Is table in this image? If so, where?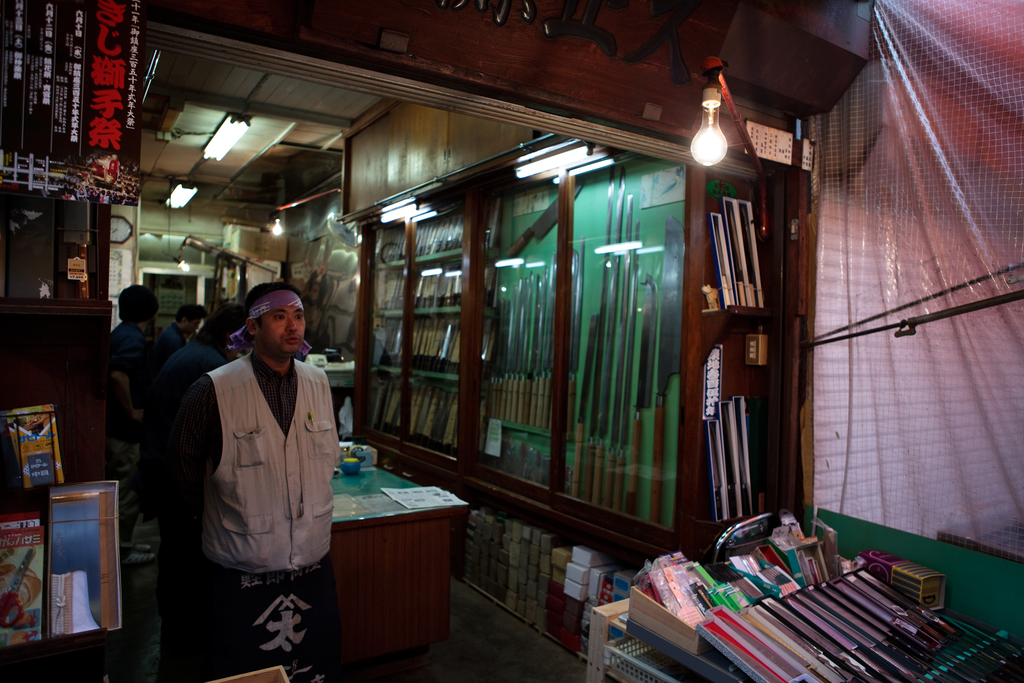
Yes, at left=306, top=450, right=472, bottom=677.
